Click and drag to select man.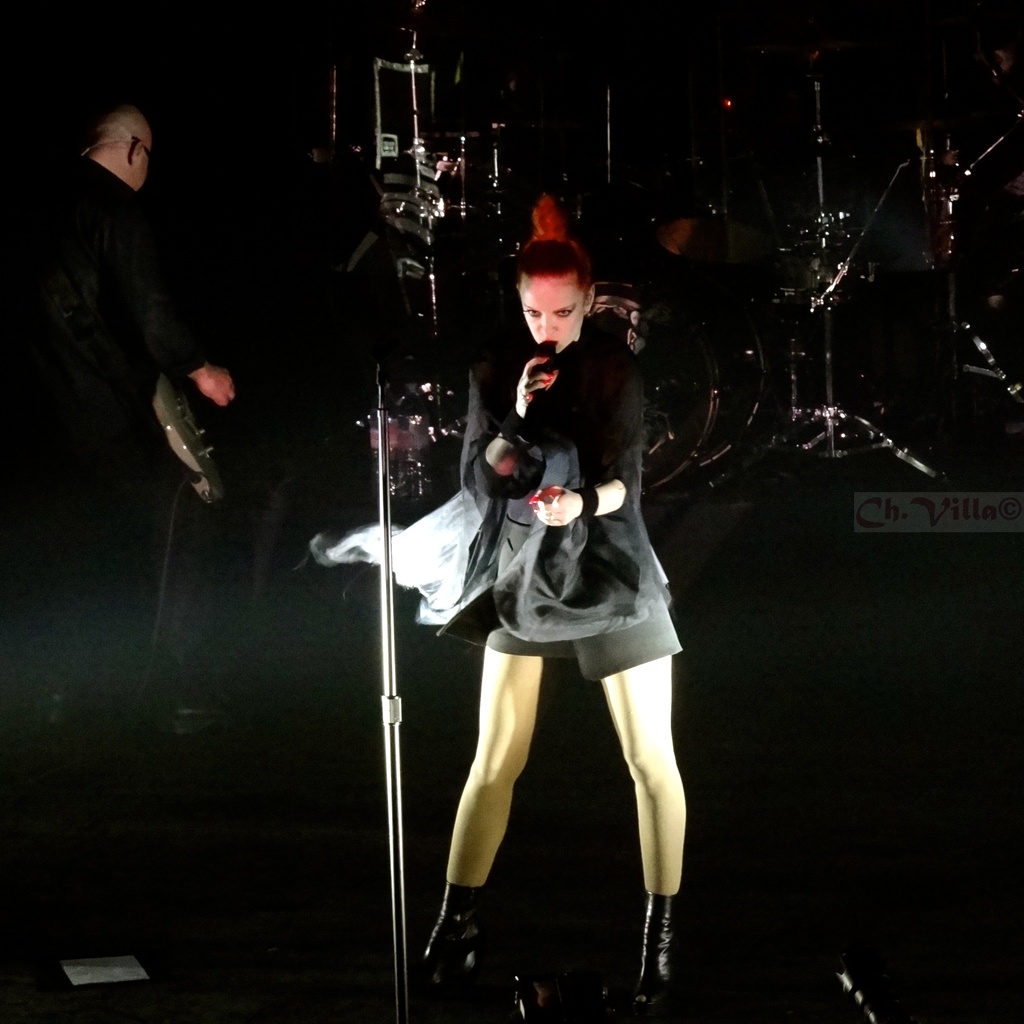
Selection: (left=0, top=110, right=233, bottom=728).
